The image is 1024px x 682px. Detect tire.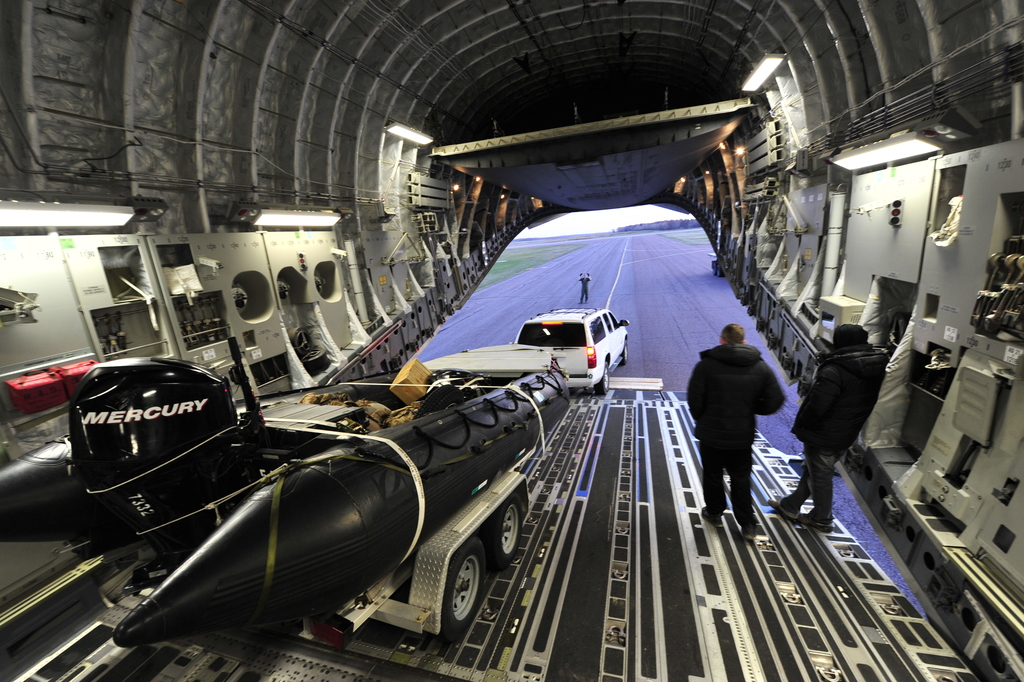
Detection: detection(434, 531, 497, 645).
